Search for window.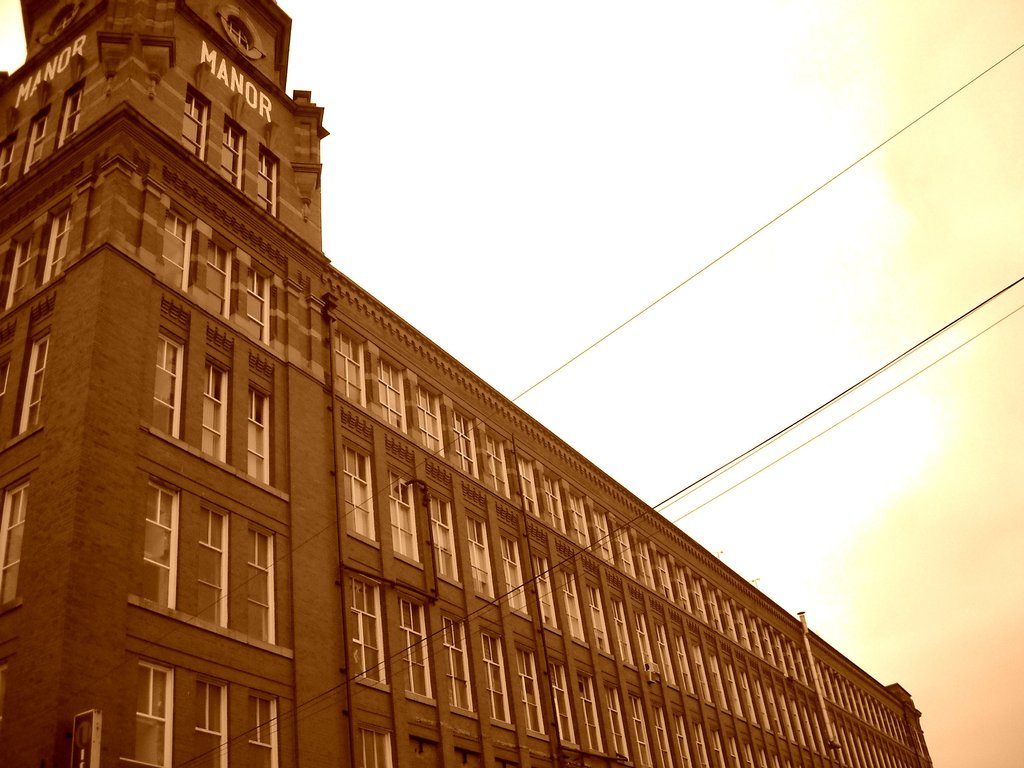
Found at box=[202, 364, 233, 463].
